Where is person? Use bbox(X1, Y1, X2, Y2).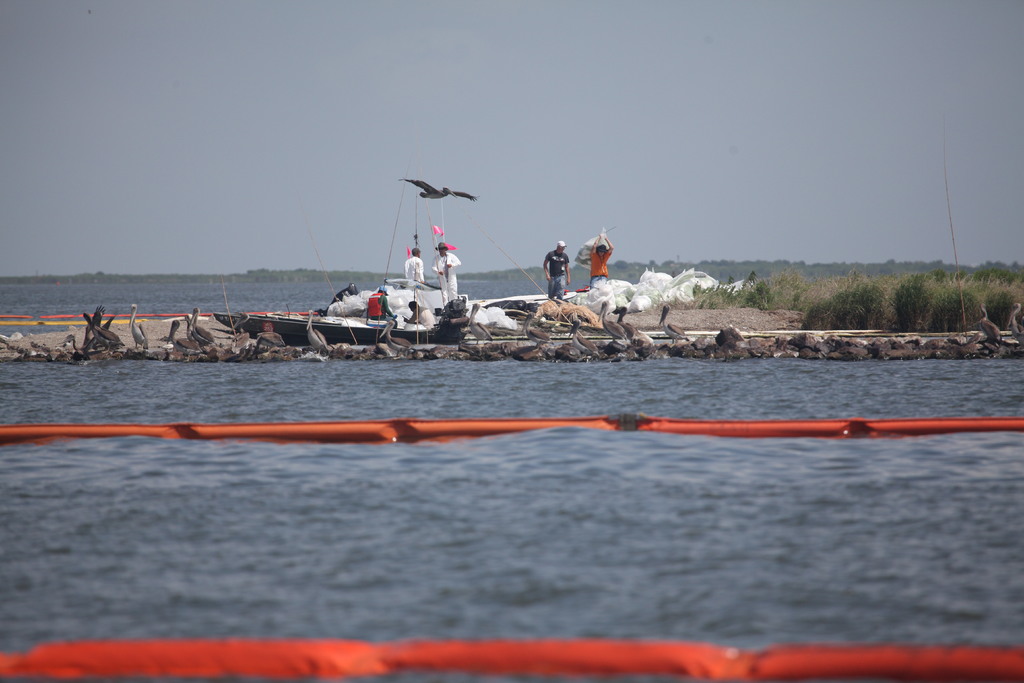
bbox(367, 286, 394, 344).
